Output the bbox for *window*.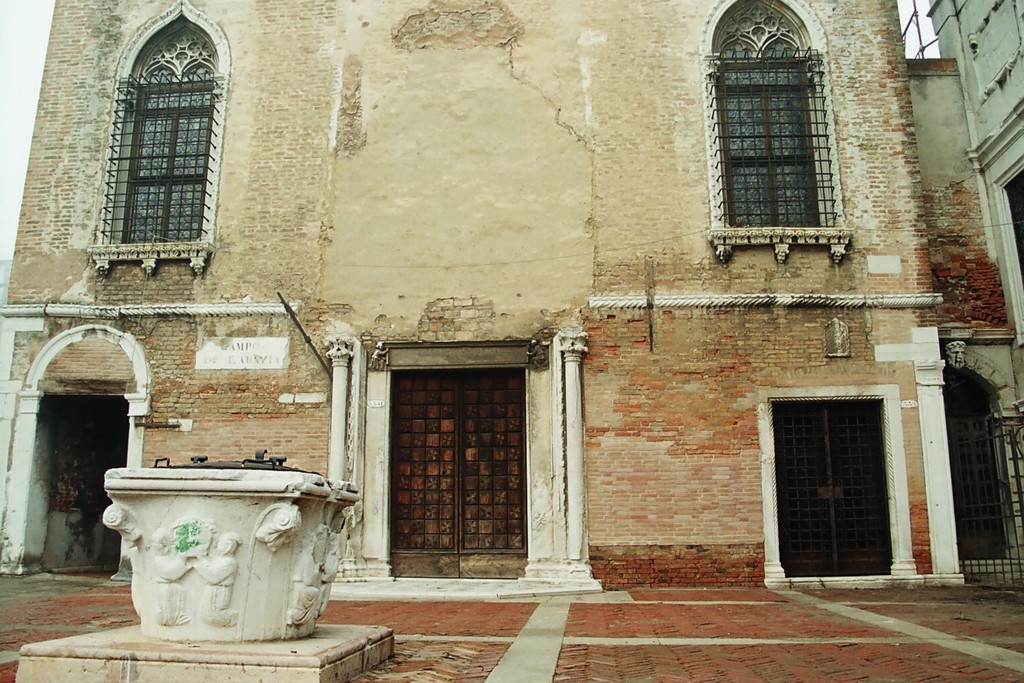
(left=135, top=25, right=219, bottom=246).
